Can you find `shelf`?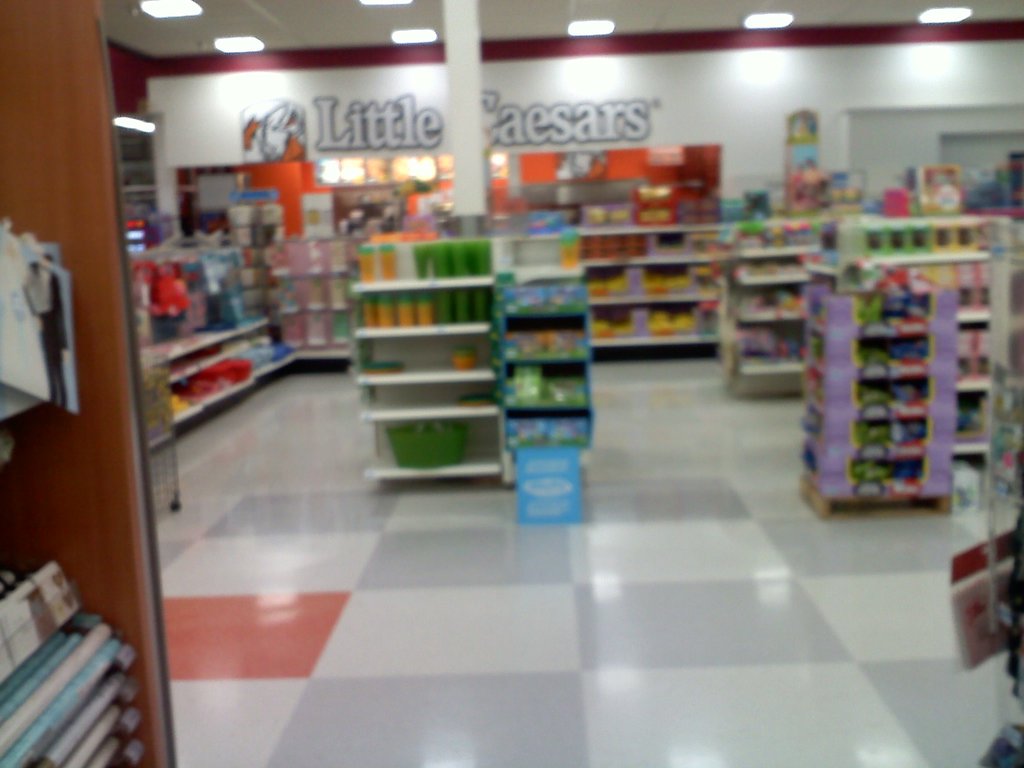
Yes, bounding box: crop(835, 195, 982, 461).
